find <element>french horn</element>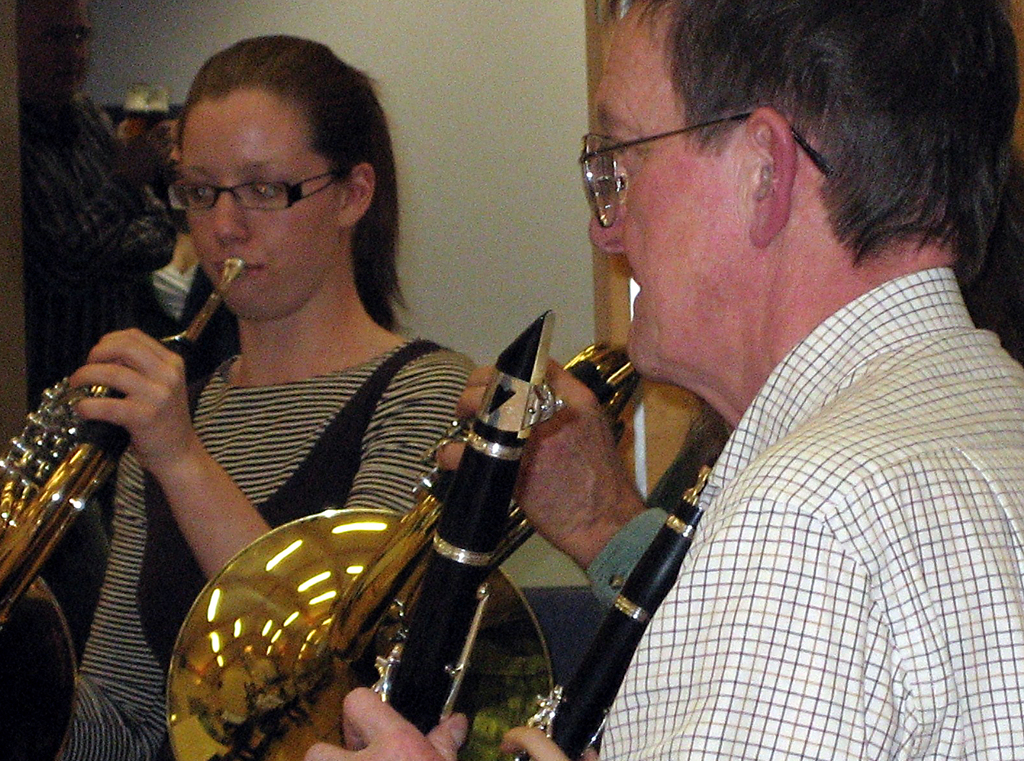
pyautogui.locateOnScreen(0, 253, 253, 760)
